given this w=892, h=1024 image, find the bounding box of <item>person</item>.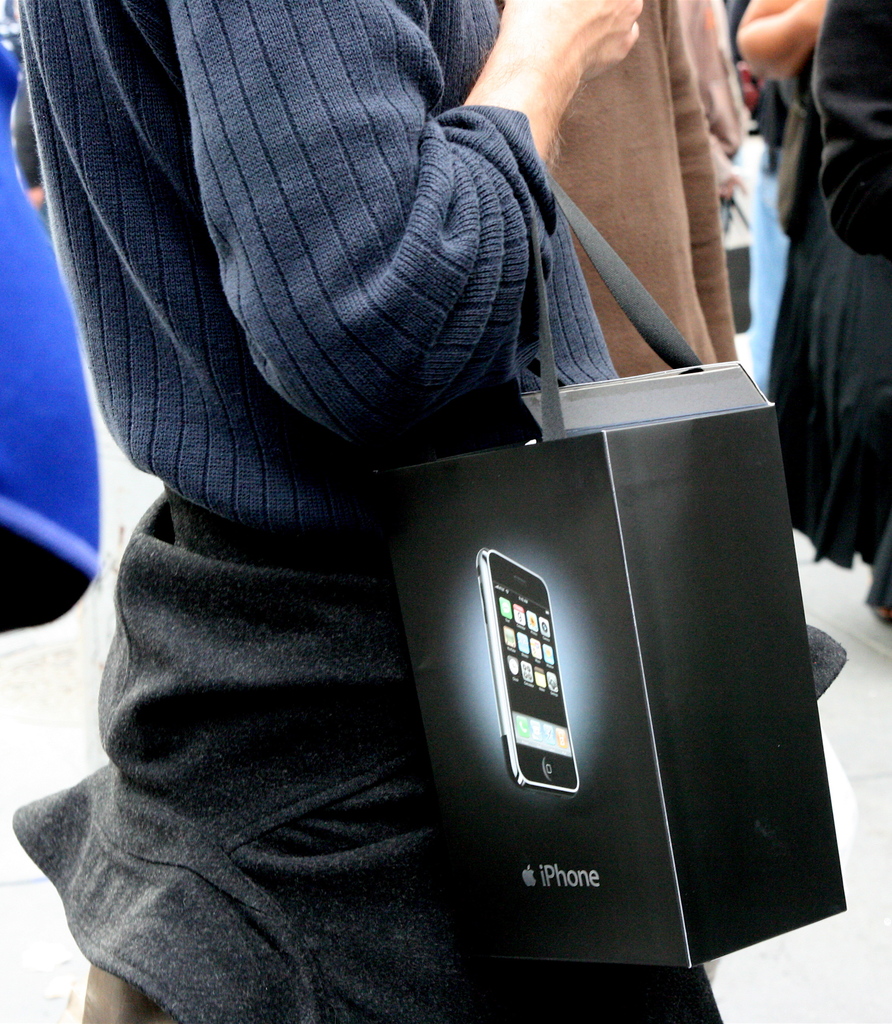
Rect(816, 0, 891, 625).
